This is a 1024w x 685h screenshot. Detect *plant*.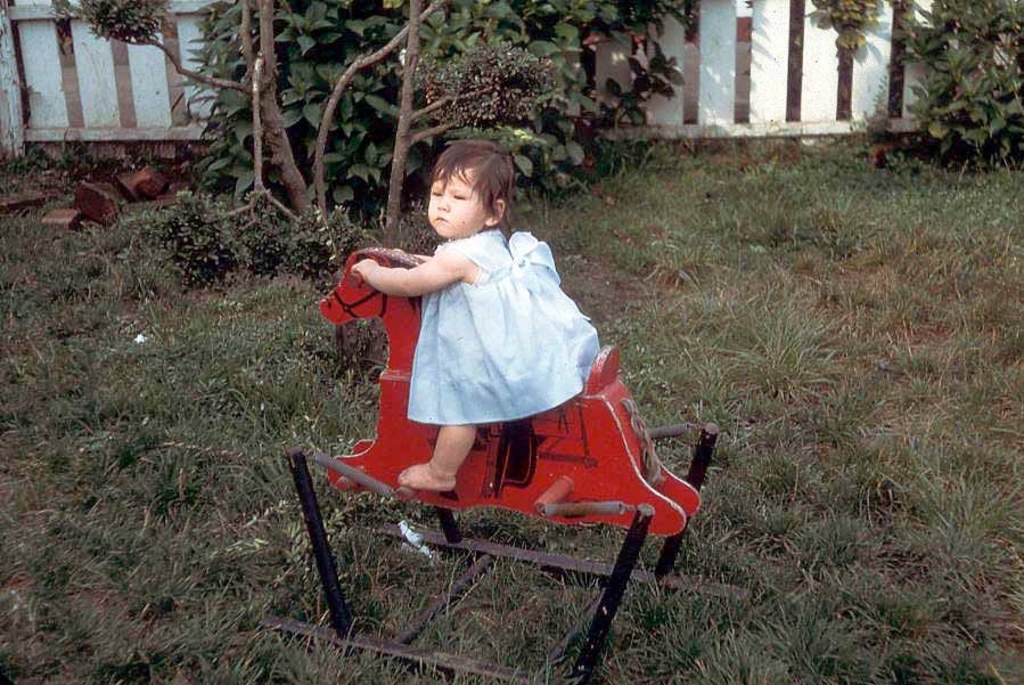
x1=796, y1=0, x2=879, y2=58.
